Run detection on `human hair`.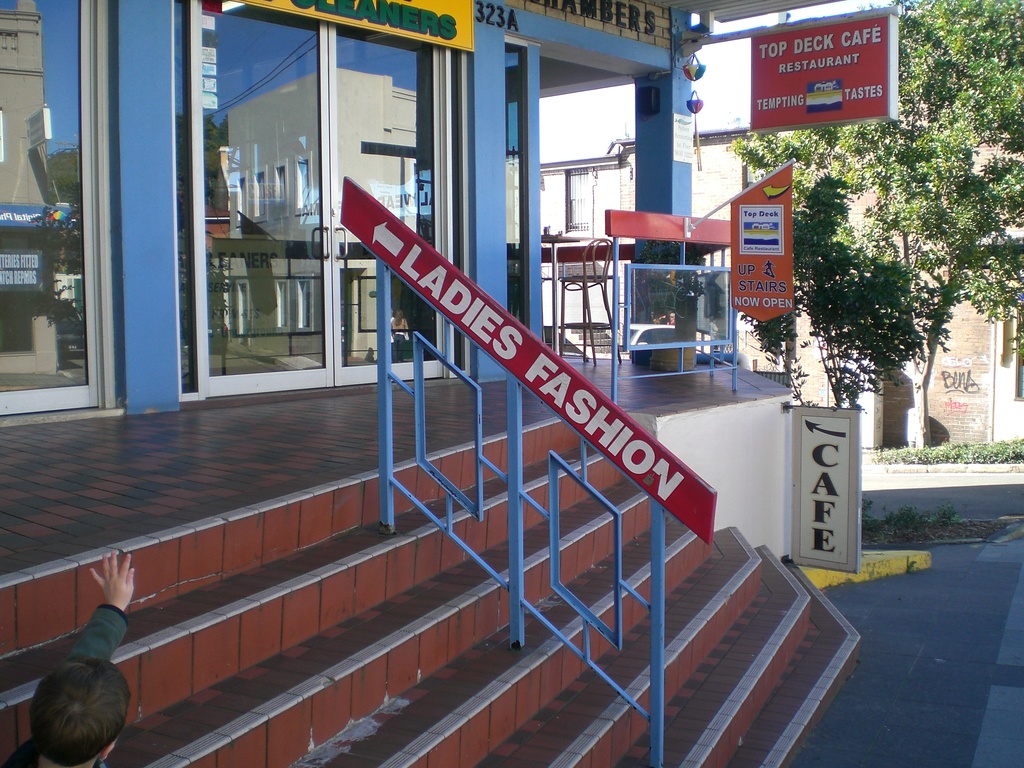
Result: 22/668/109/767.
